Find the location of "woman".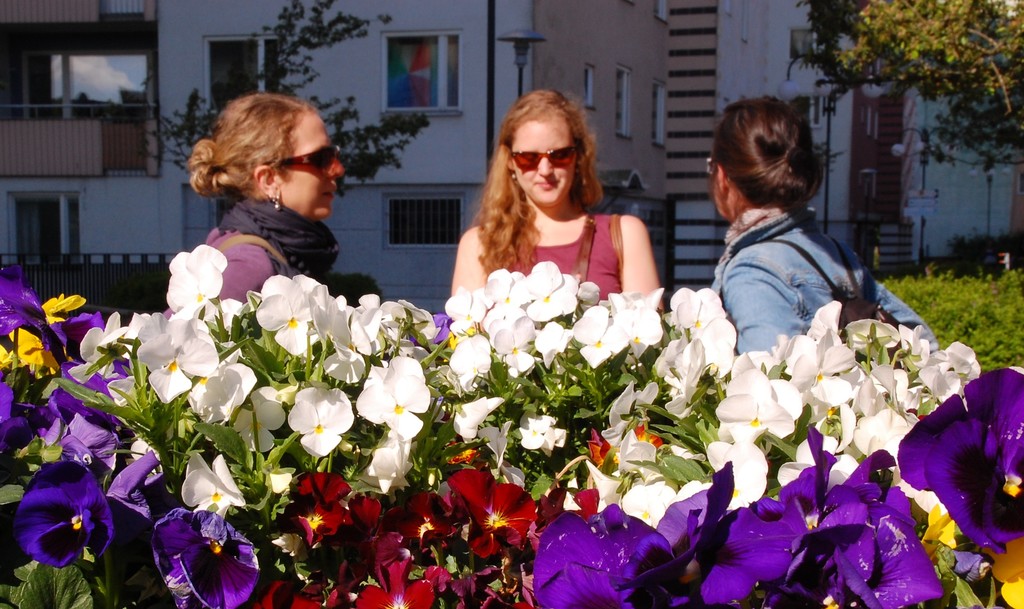
Location: (x1=190, y1=92, x2=343, y2=304).
